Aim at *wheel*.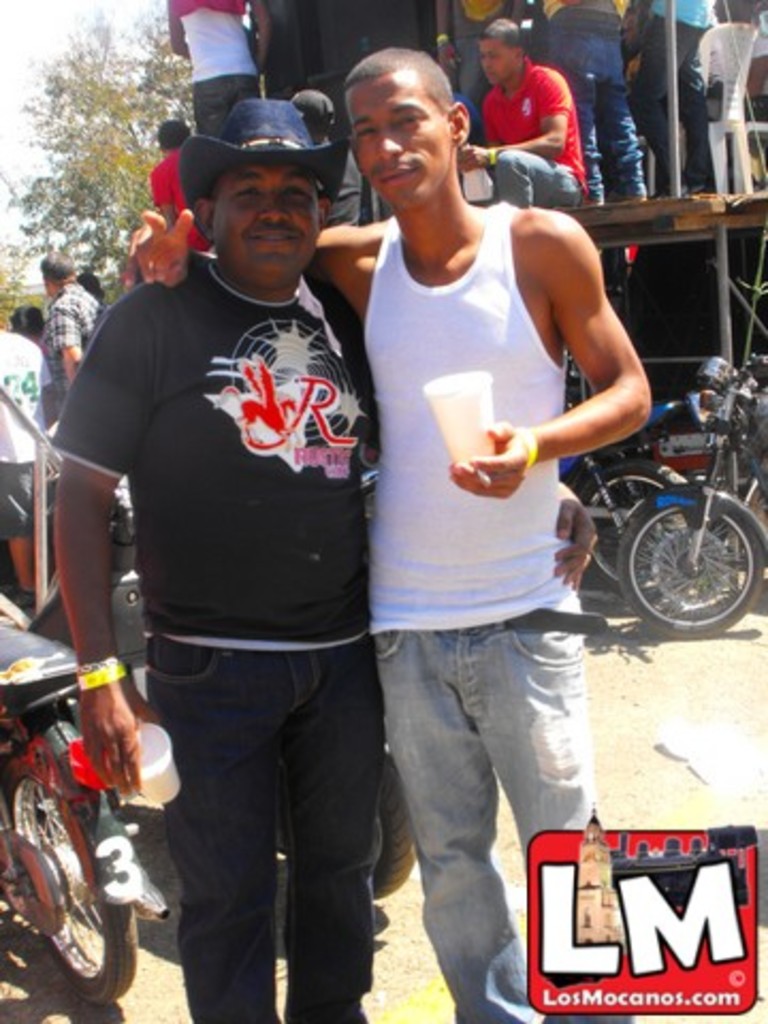
Aimed at [9,772,130,1003].
